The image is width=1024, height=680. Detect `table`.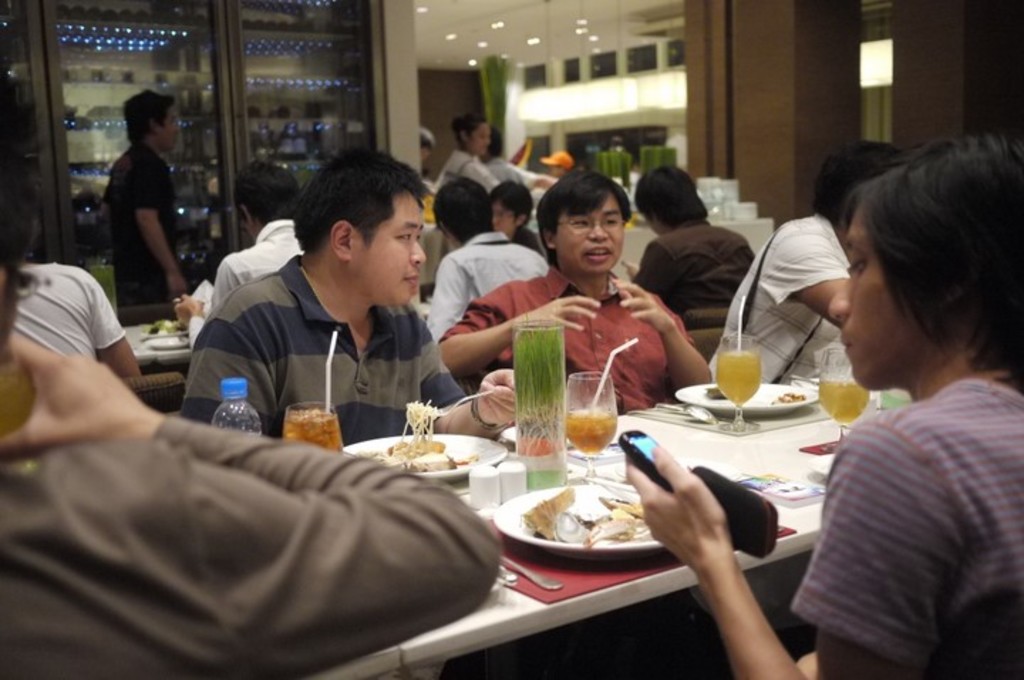
Detection: rect(110, 316, 192, 370).
